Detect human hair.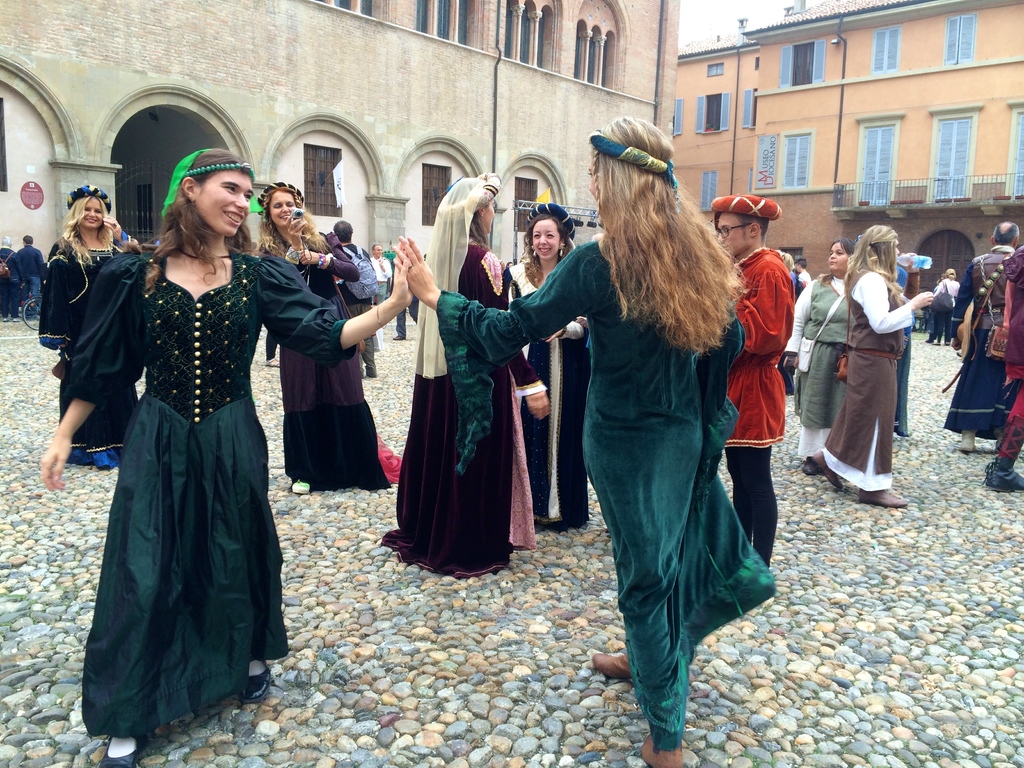
Detected at bbox=[371, 243, 381, 251].
